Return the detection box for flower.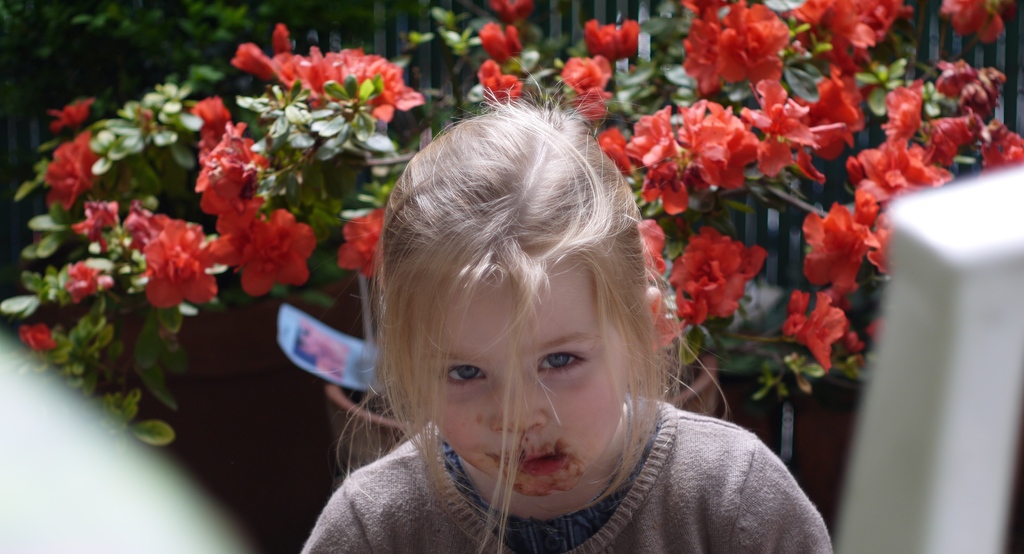
(484,24,524,68).
